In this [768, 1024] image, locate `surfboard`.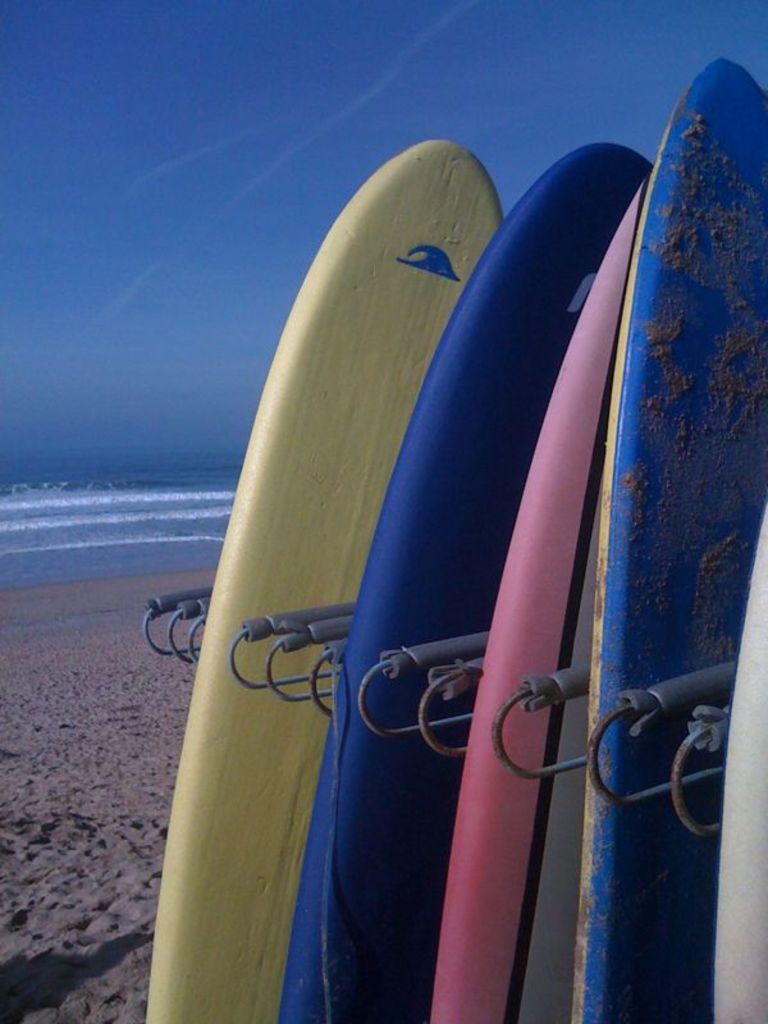
Bounding box: 573:56:767:1023.
